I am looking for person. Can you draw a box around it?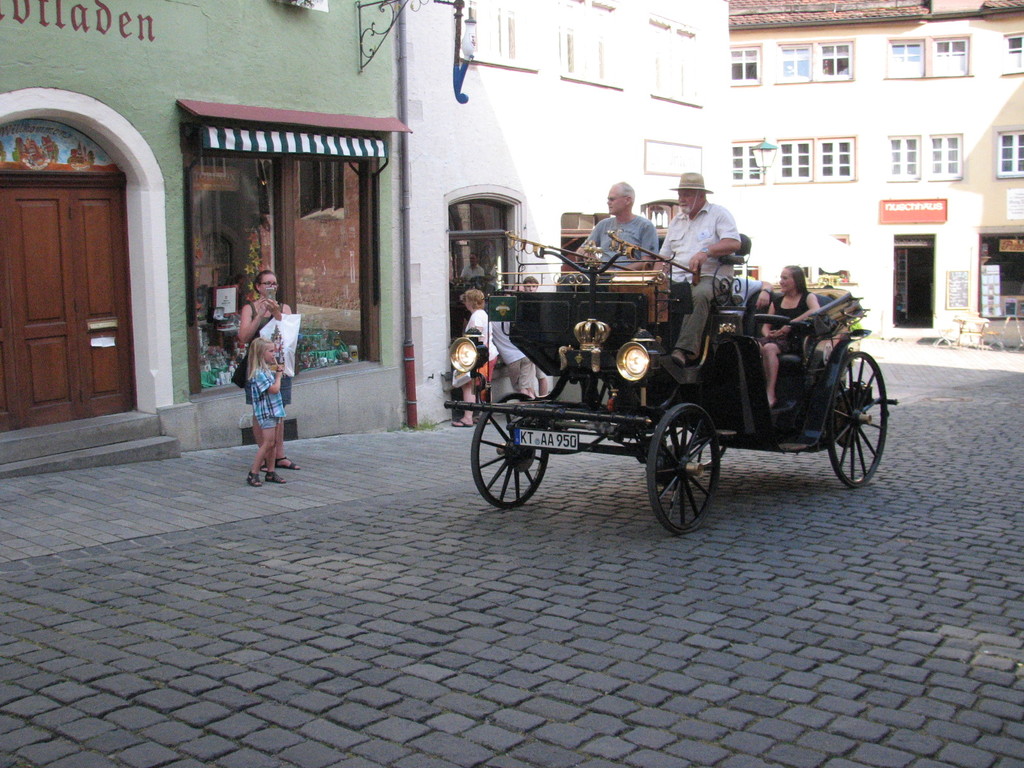
Sure, the bounding box is locate(472, 292, 530, 389).
